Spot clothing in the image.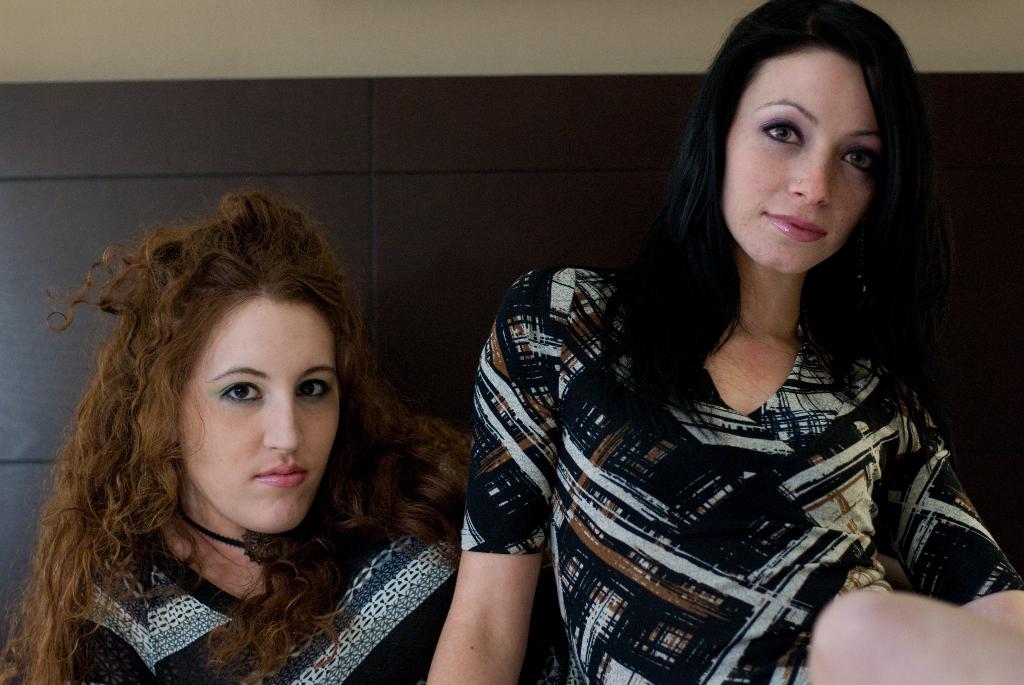
clothing found at 493:234:993:670.
